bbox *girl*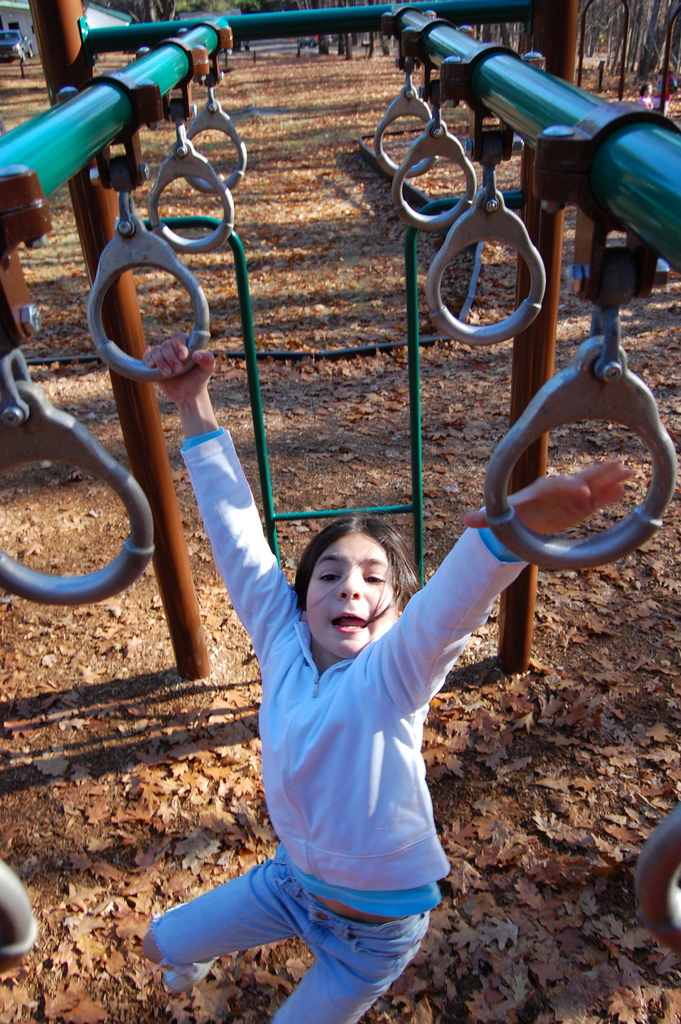
BBox(140, 332, 635, 1023)
